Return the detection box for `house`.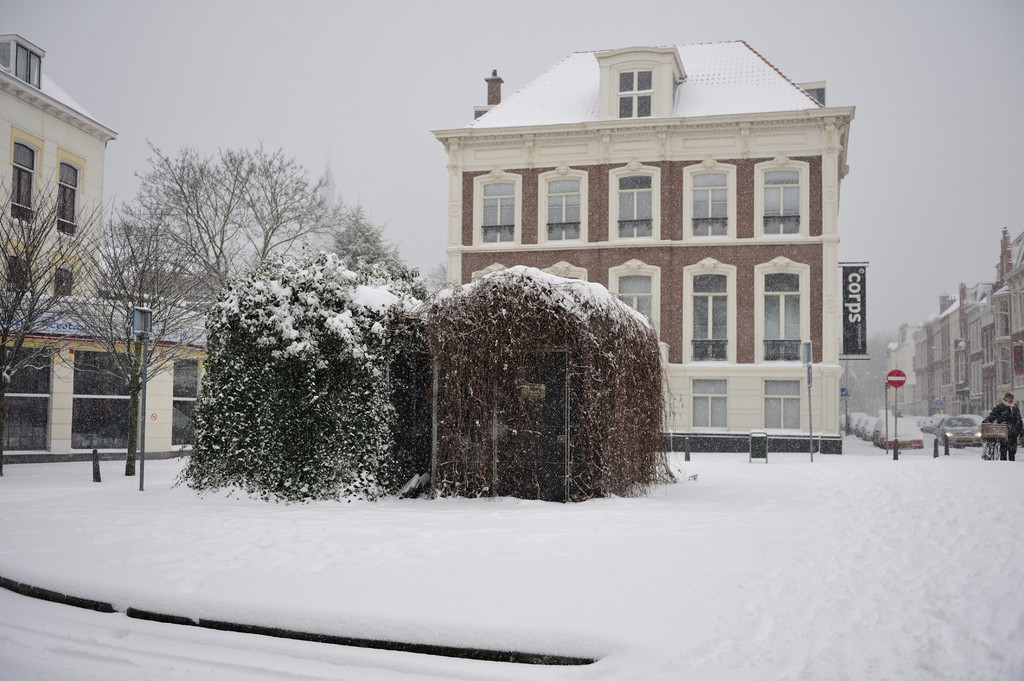
877,314,918,418.
